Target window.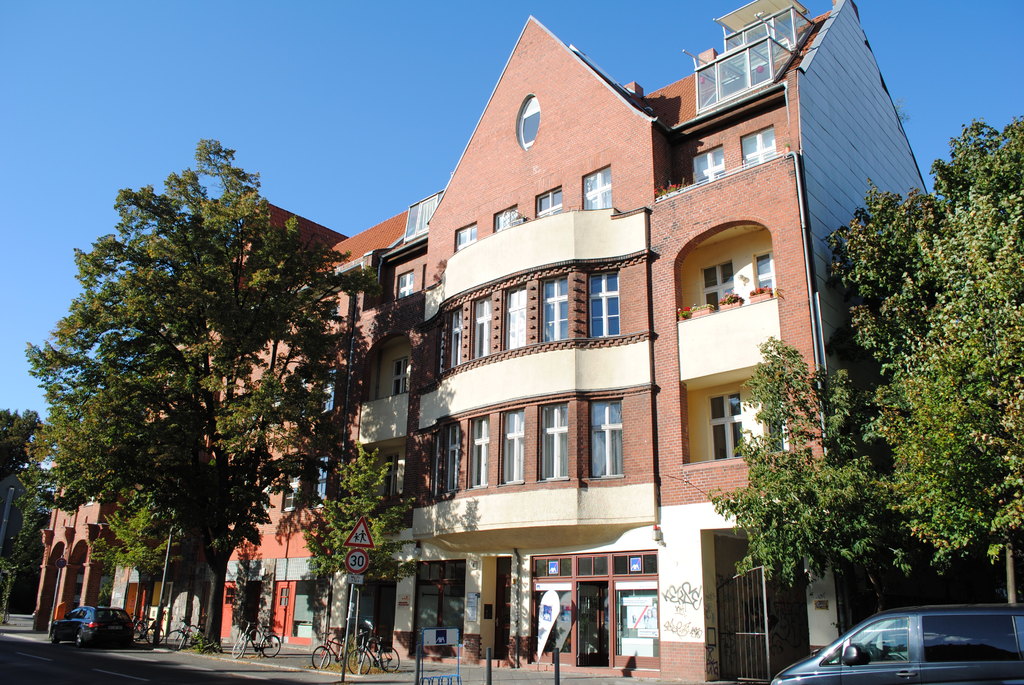
Target region: 314:368:337:413.
